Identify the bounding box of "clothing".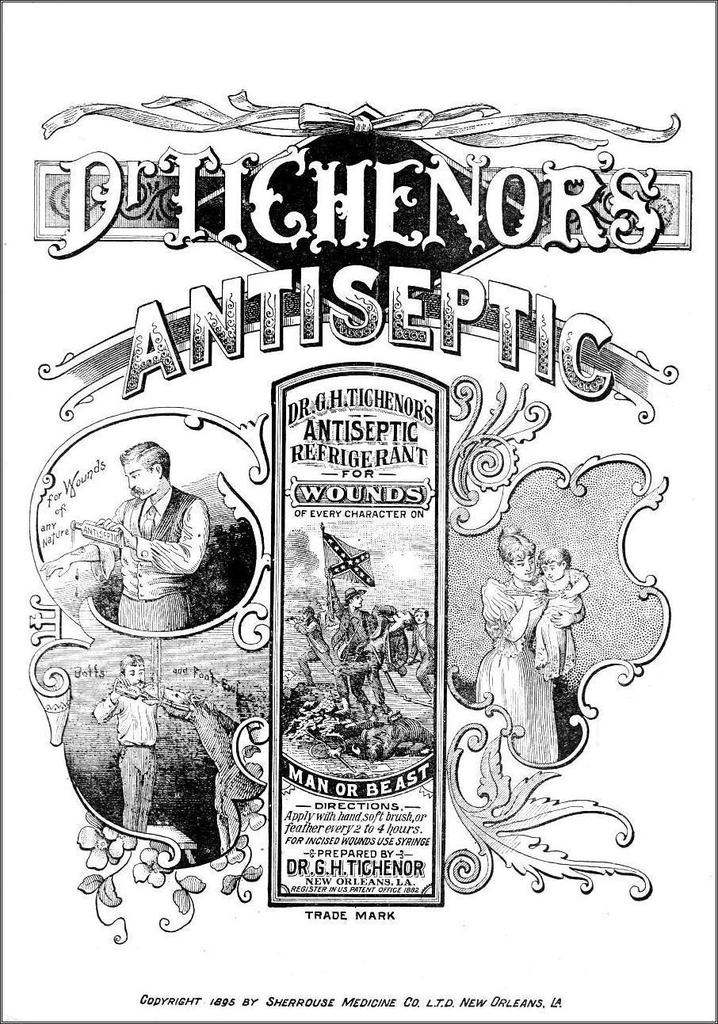
box(86, 681, 174, 825).
